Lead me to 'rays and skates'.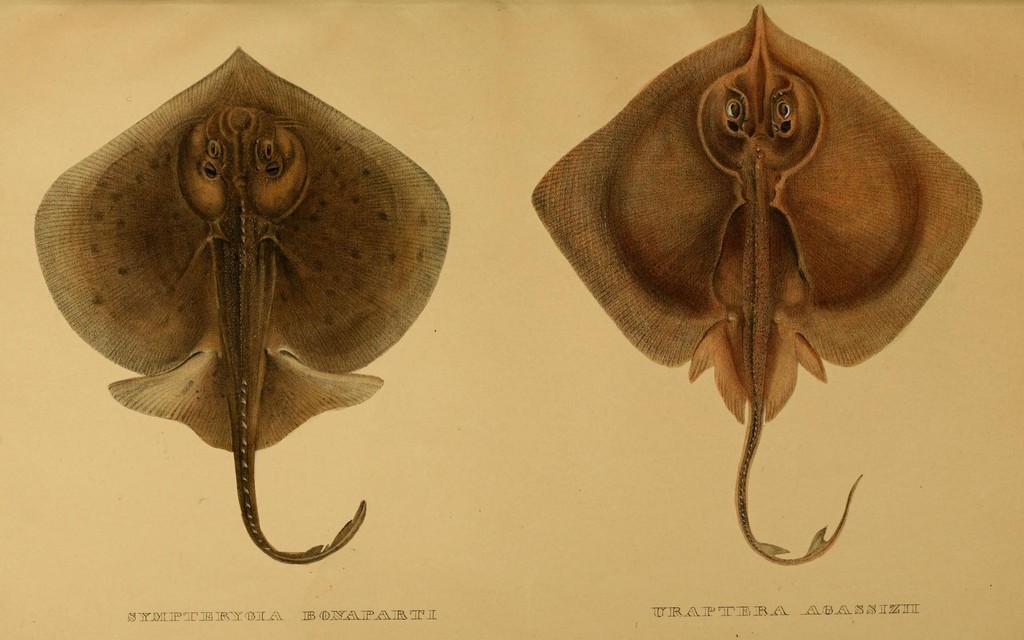
Lead to 31 47 454 566.
